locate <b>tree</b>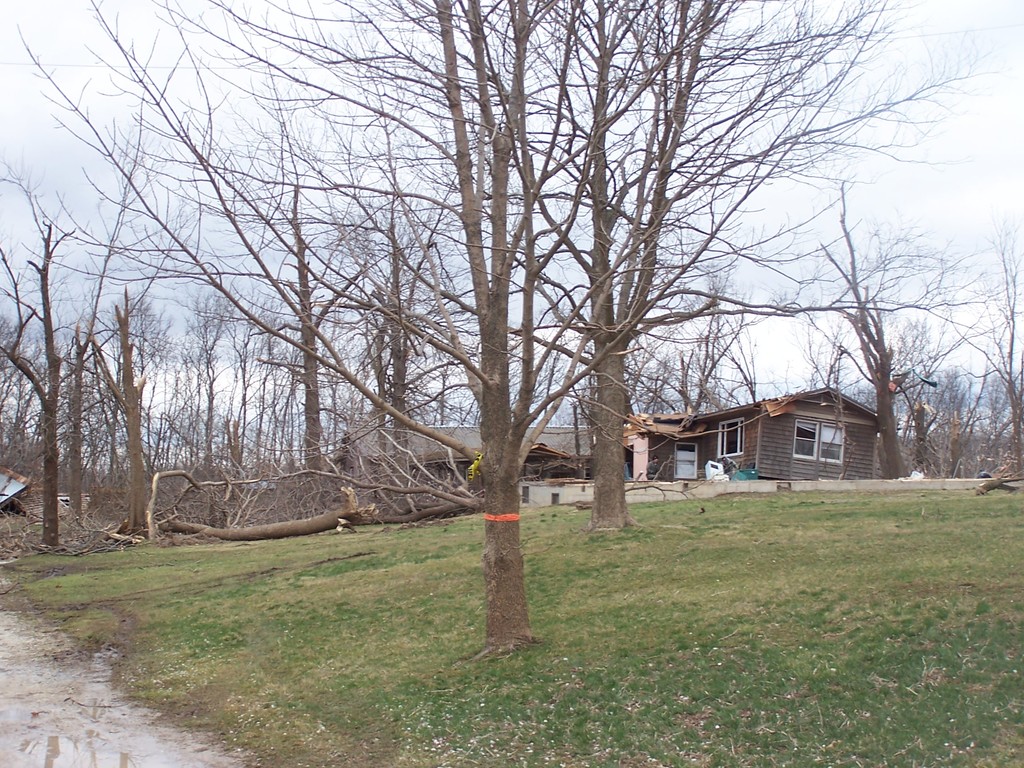
857,227,1023,486
